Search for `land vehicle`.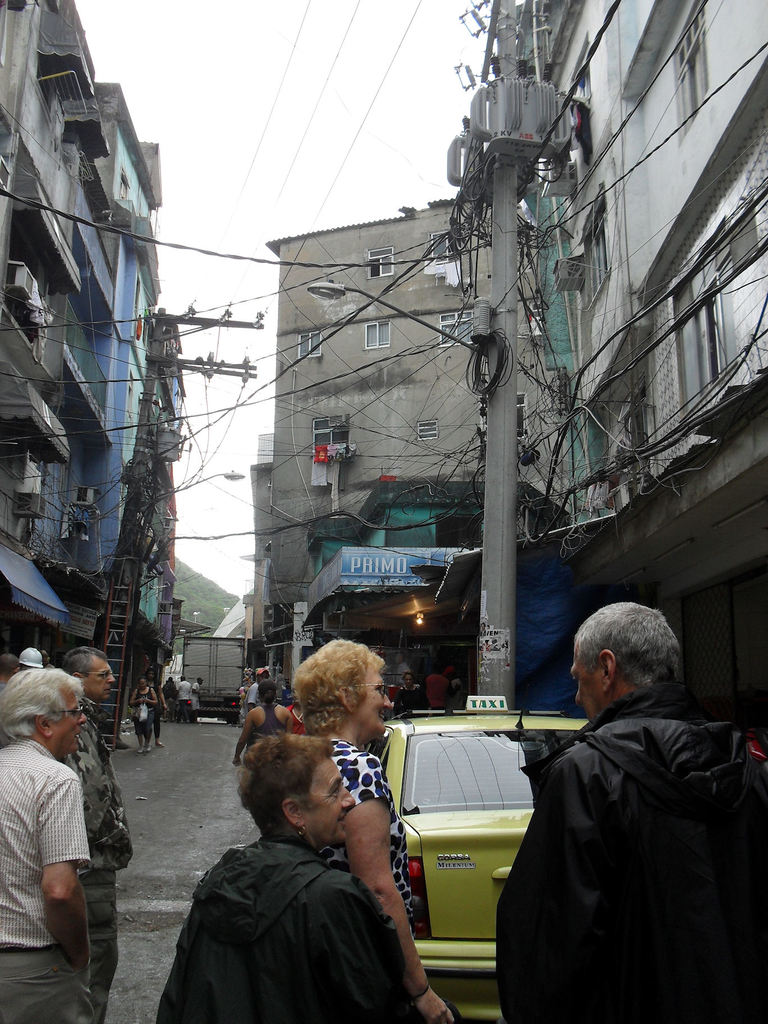
Found at <box>379,728,557,988</box>.
